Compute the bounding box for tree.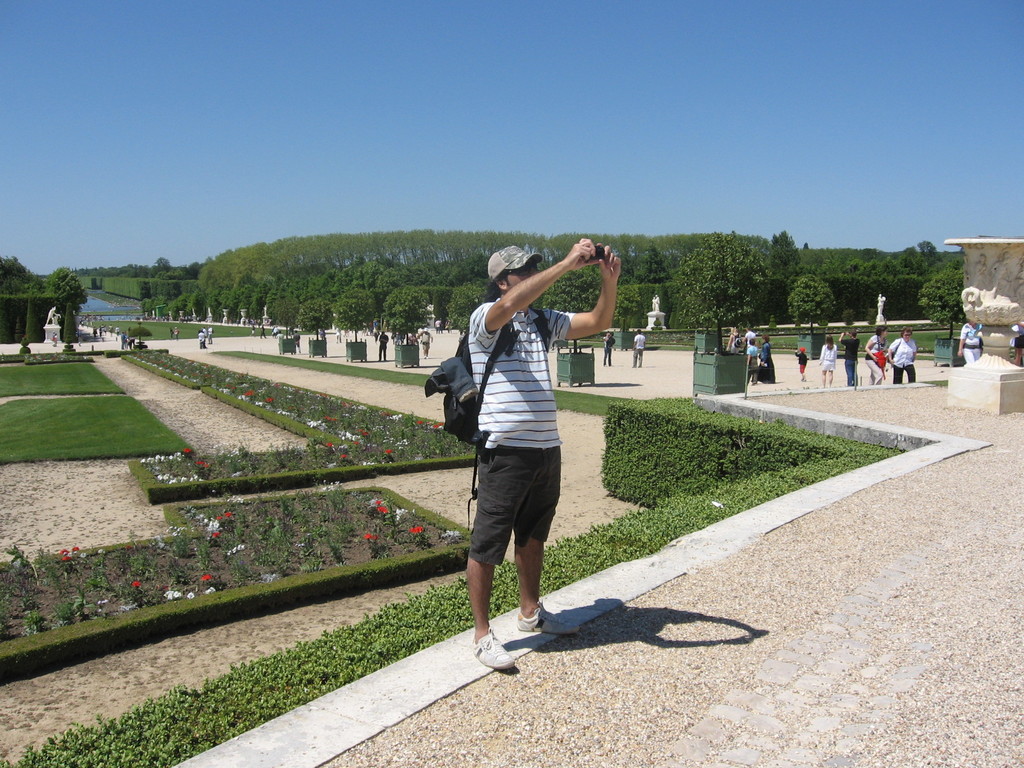
<box>677,228,765,353</box>.
